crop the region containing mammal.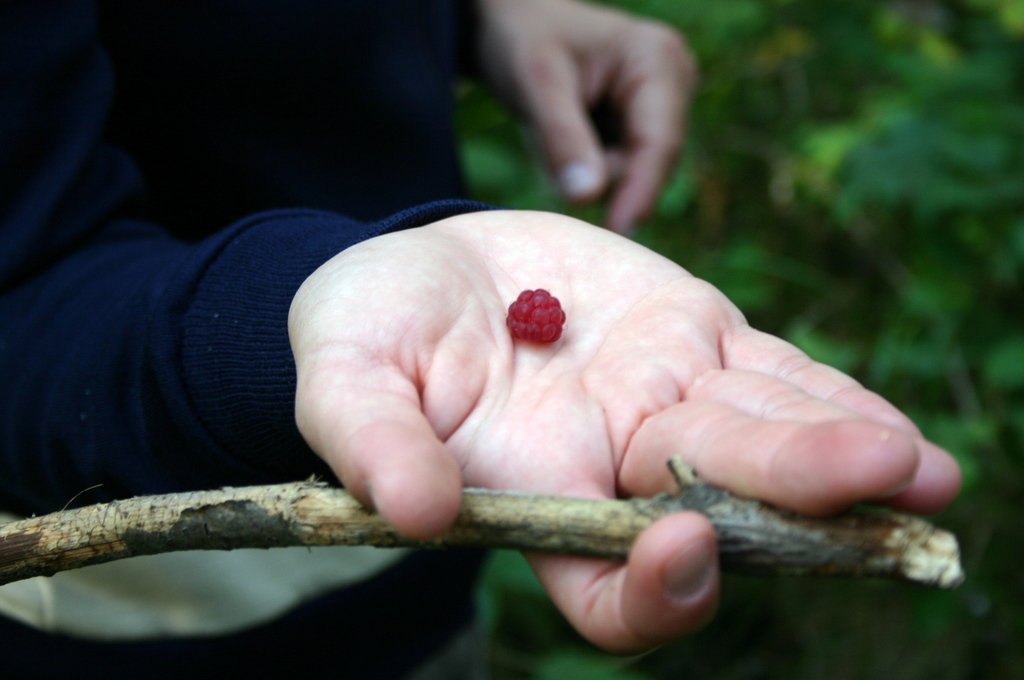
Crop region: x1=0, y1=0, x2=1023, y2=679.
